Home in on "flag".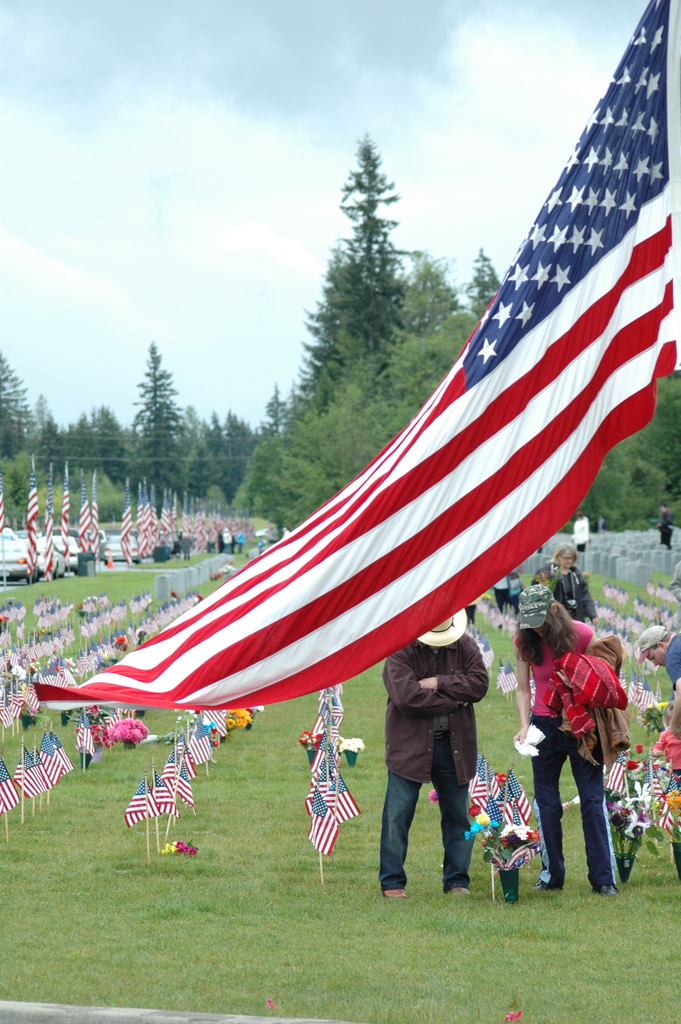
Homed in at <box>611,761,637,812</box>.
